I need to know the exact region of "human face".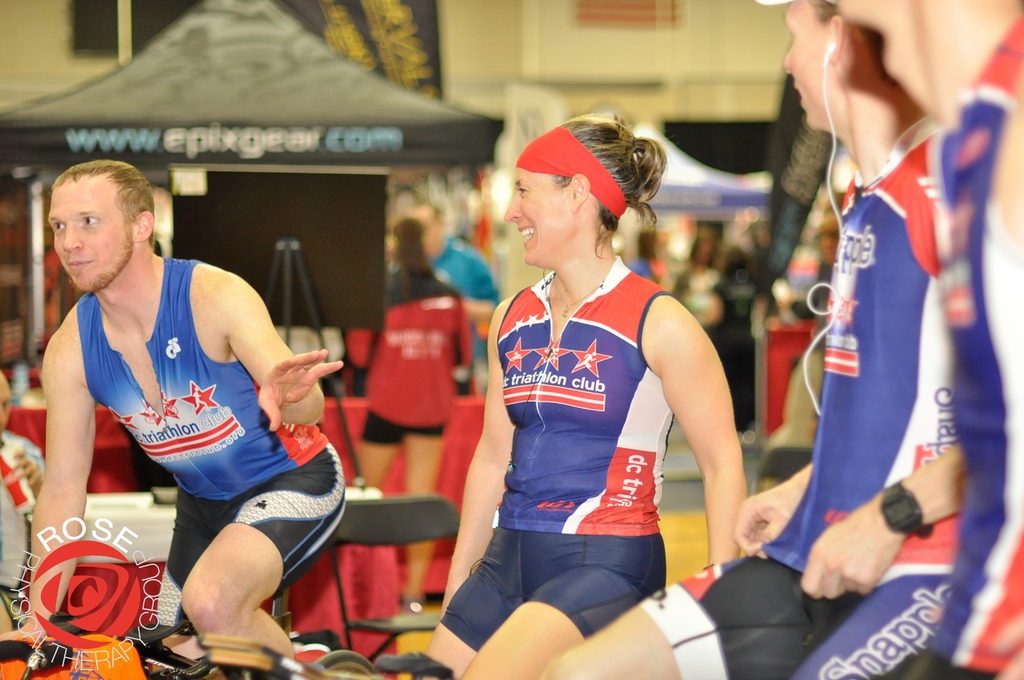
Region: left=777, top=0, right=843, bottom=129.
